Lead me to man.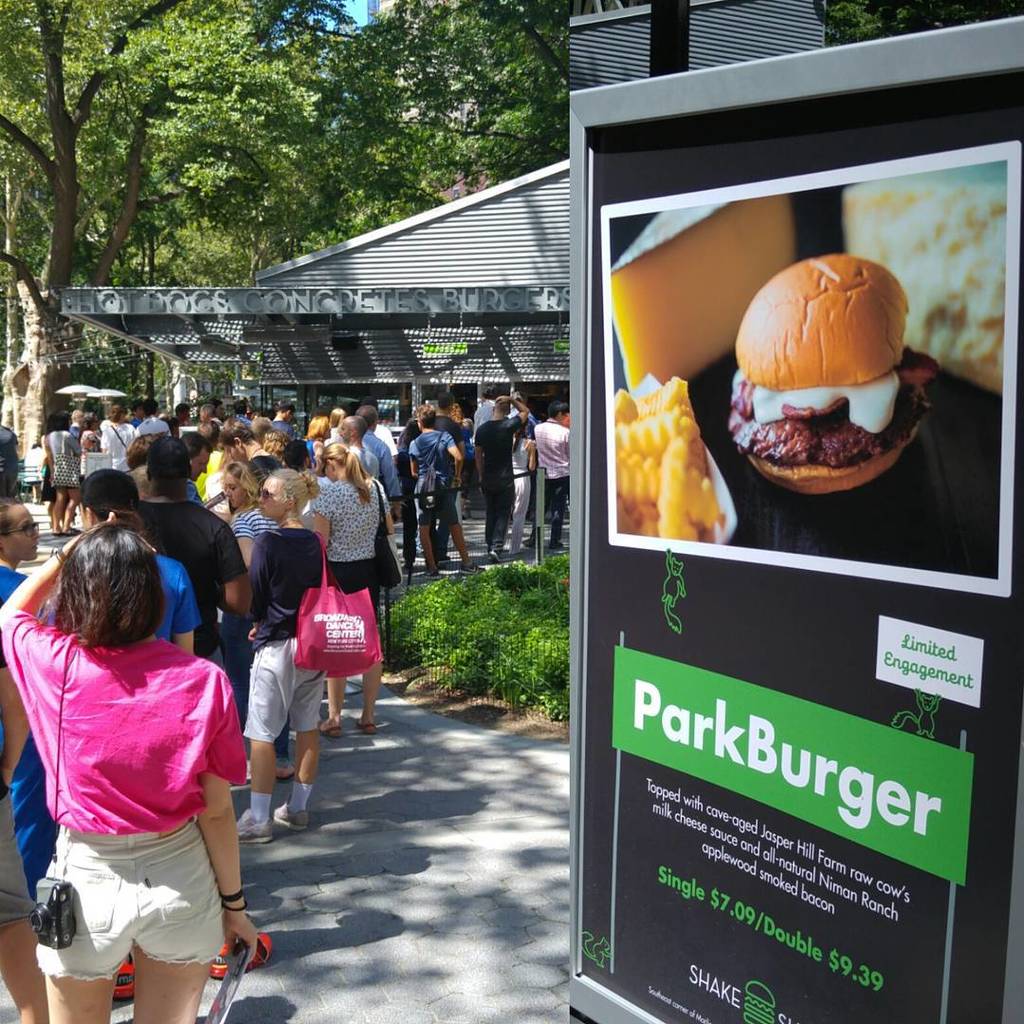
Lead to {"left": 533, "top": 395, "right": 562, "bottom": 531}.
